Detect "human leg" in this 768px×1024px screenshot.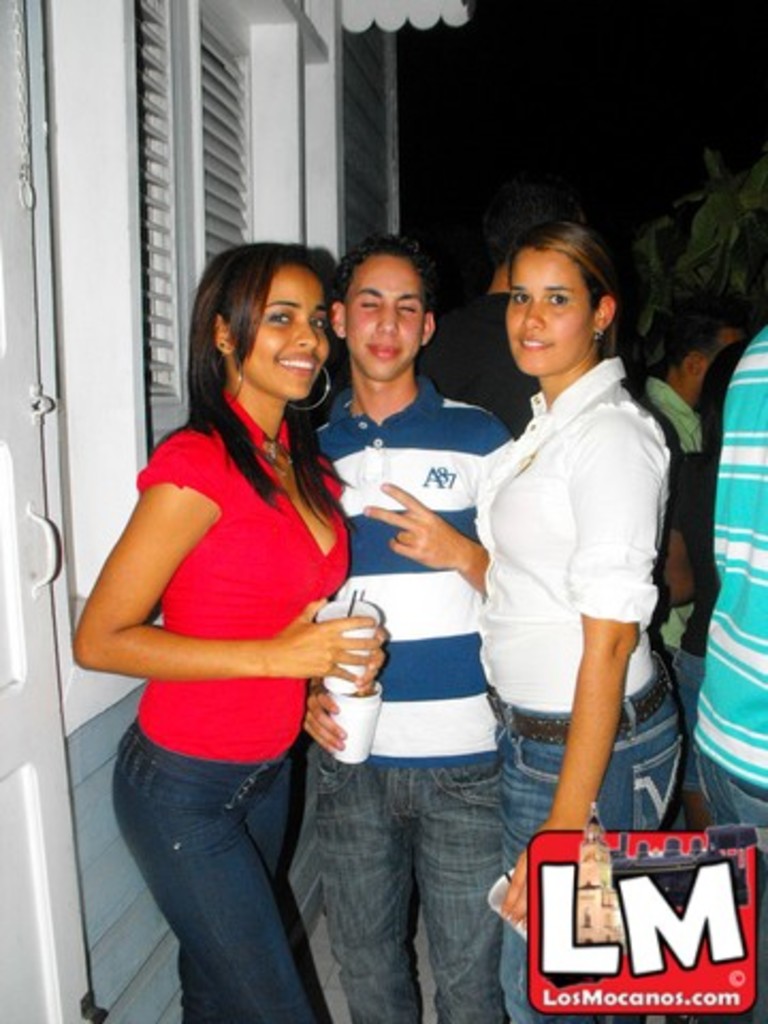
Detection: 183/749/294/1022.
